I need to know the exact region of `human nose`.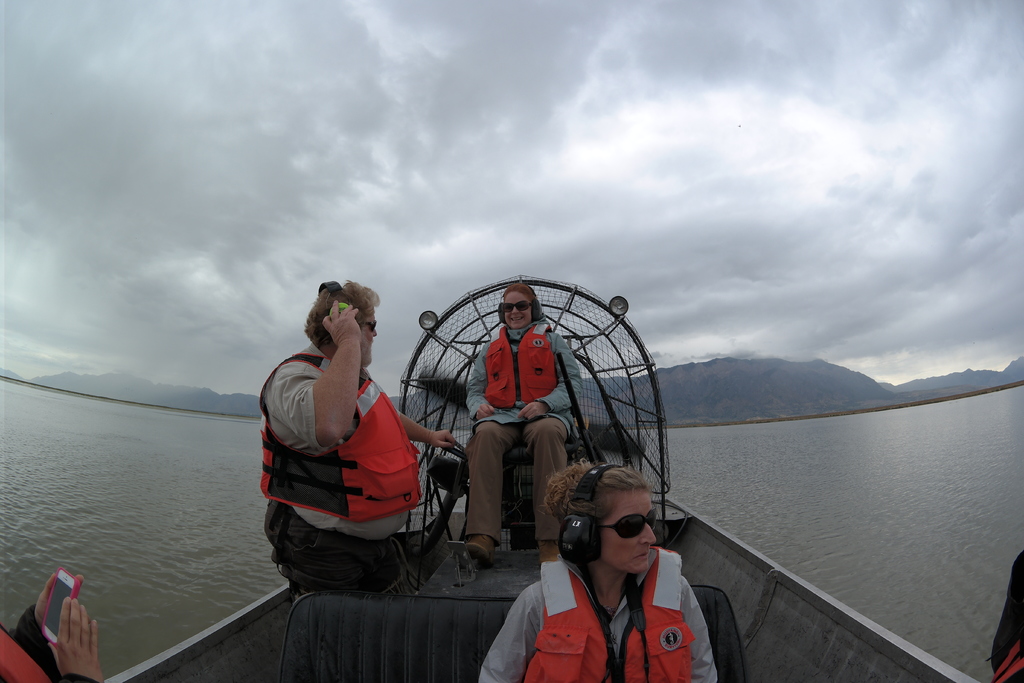
Region: {"left": 641, "top": 524, "right": 657, "bottom": 547}.
